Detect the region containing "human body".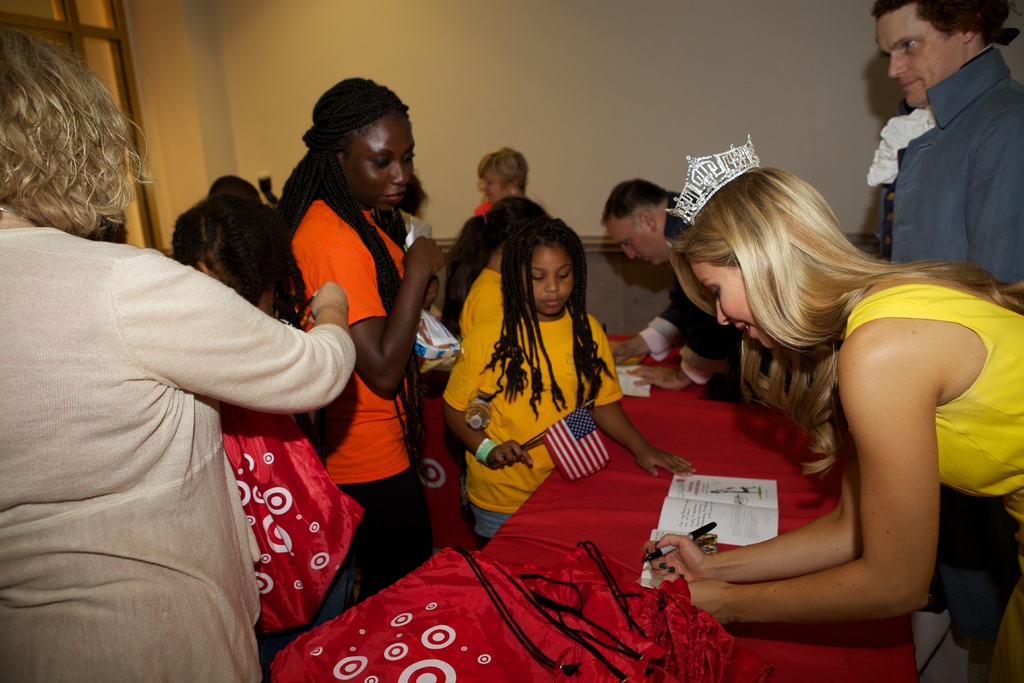
[591,169,691,383].
